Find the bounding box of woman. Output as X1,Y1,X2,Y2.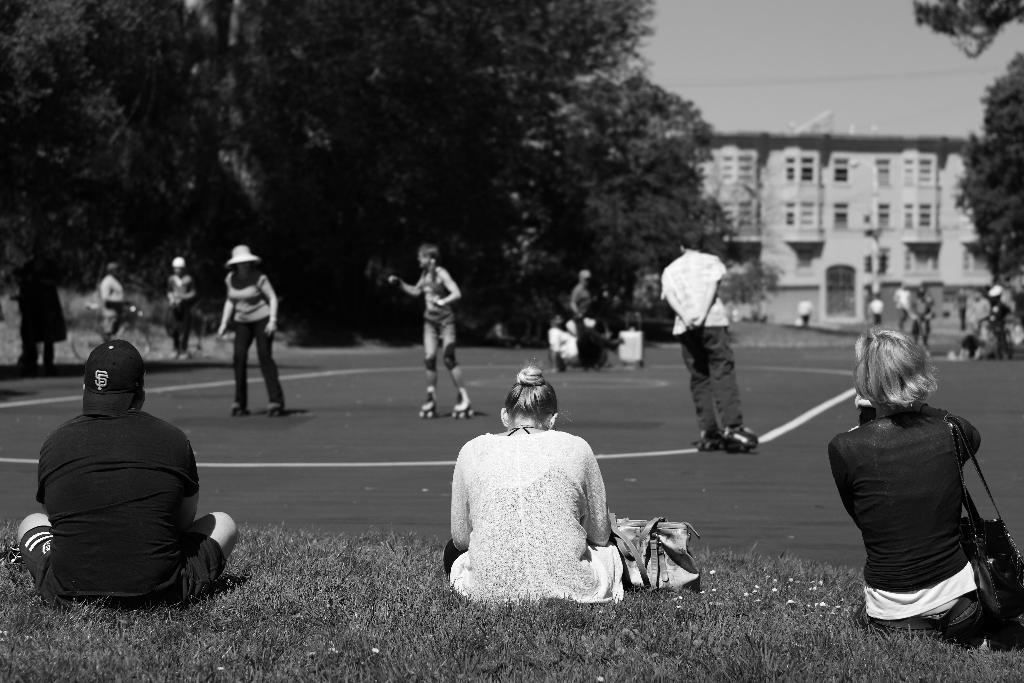
164,255,198,360.
